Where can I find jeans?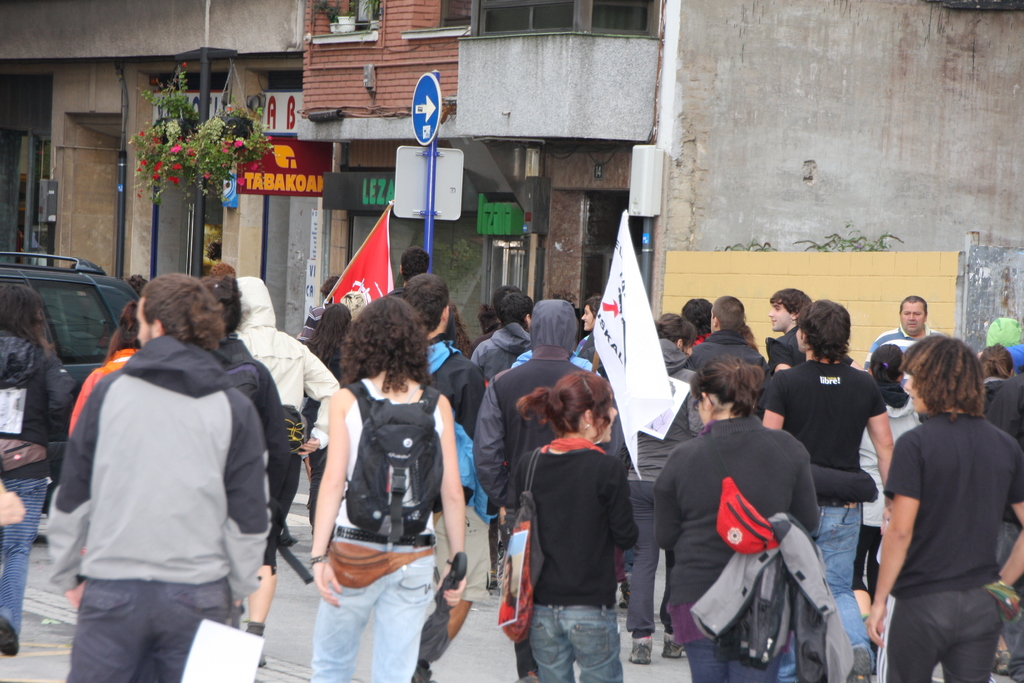
You can find it at bbox=[772, 486, 872, 682].
